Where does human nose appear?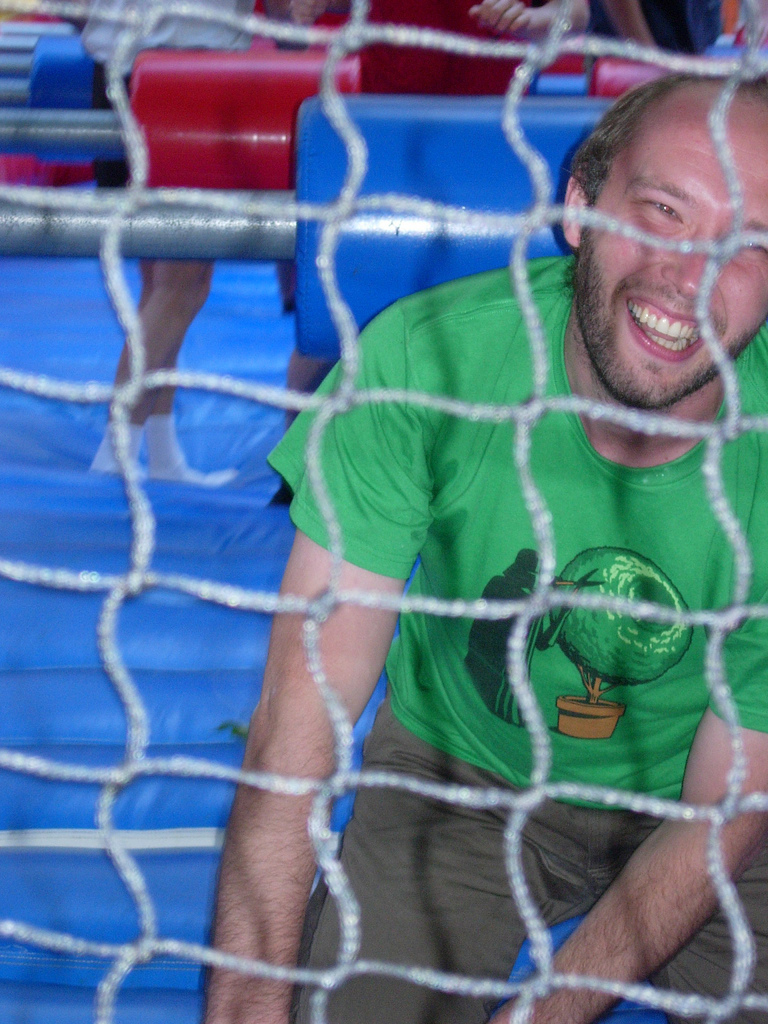
Appears at {"x1": 652, "y1": 225, "x2": 733, "y2": 300}.
